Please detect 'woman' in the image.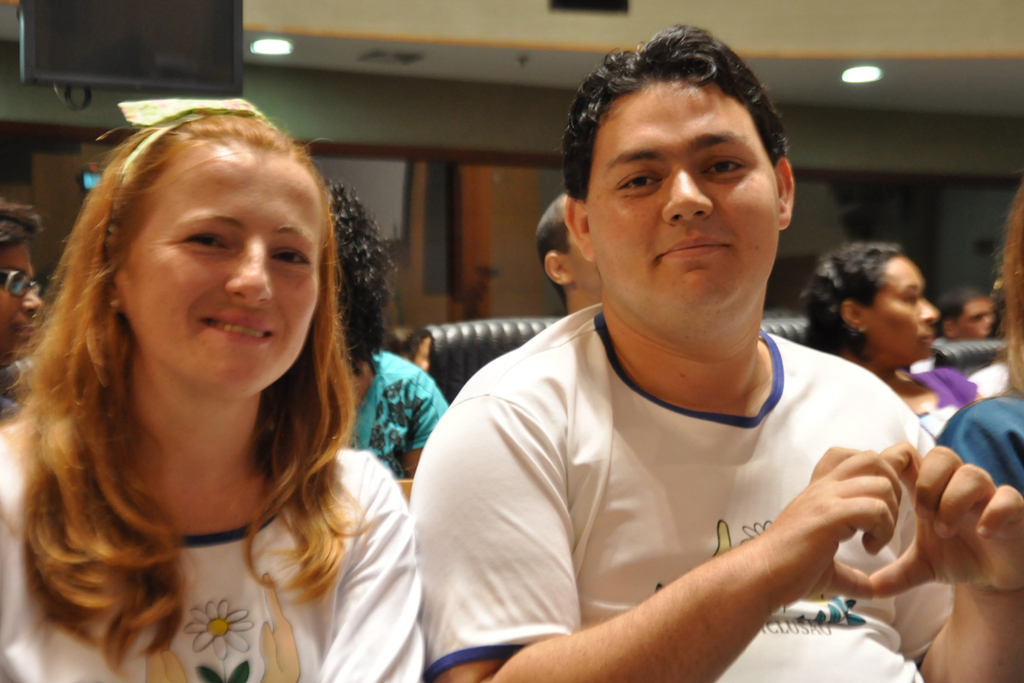
794 242 994 451.
